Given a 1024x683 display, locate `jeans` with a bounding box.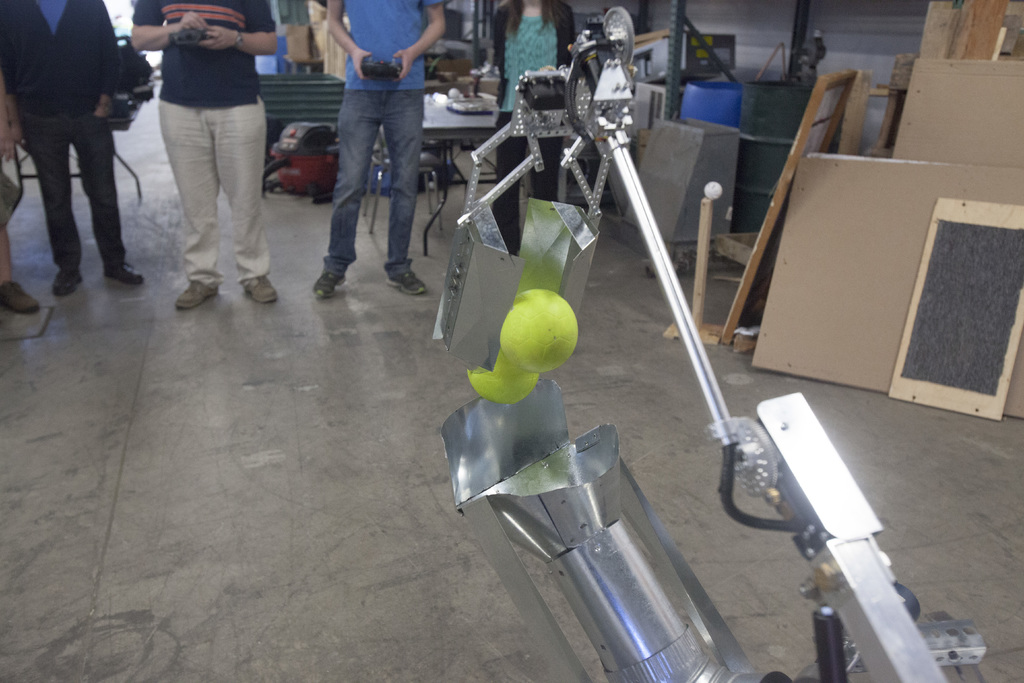
Located: Rect(10, 66, 147, 304).
